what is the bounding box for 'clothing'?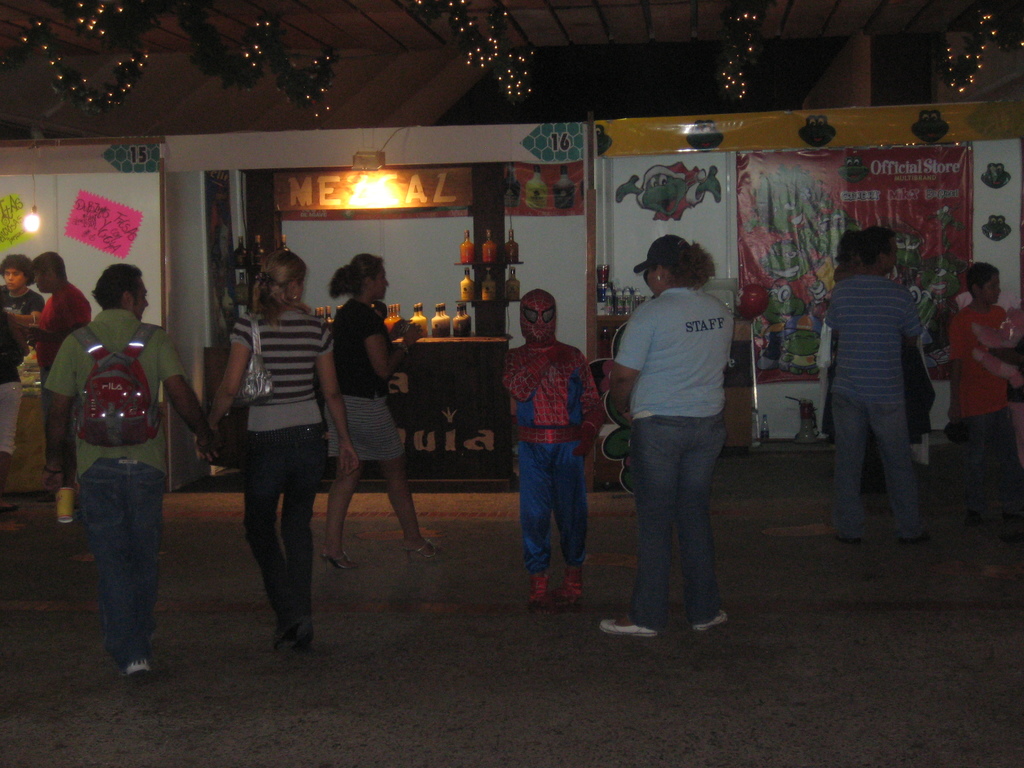
{"x1": 47, "y1": 310, "x2": 182, "y2": 654}.
